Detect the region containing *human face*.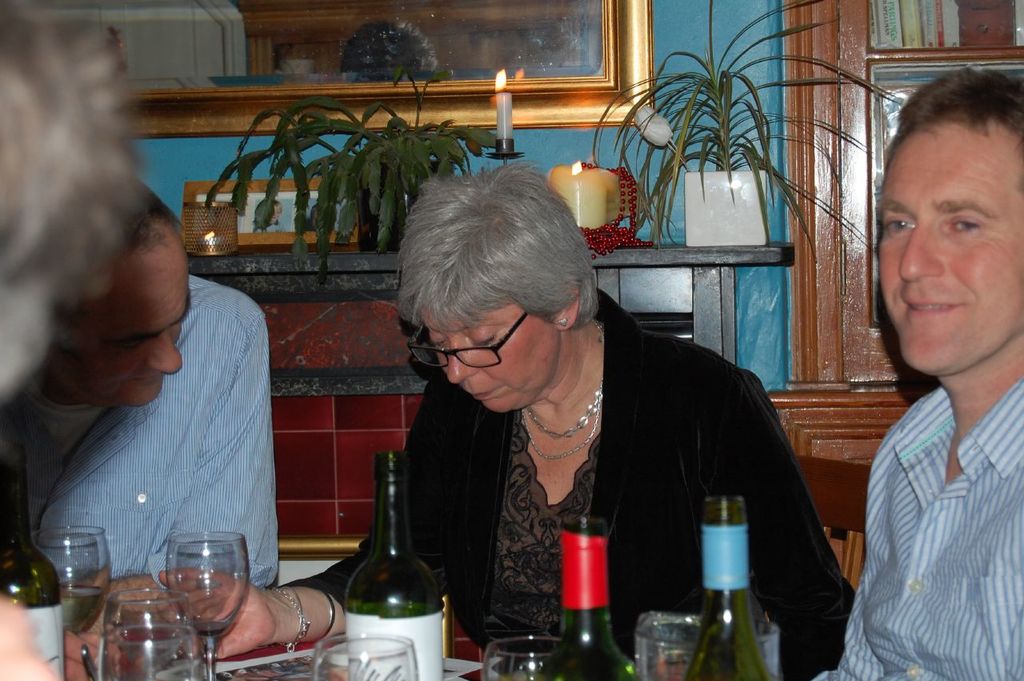
Rect(137, 235, 190, 403).
